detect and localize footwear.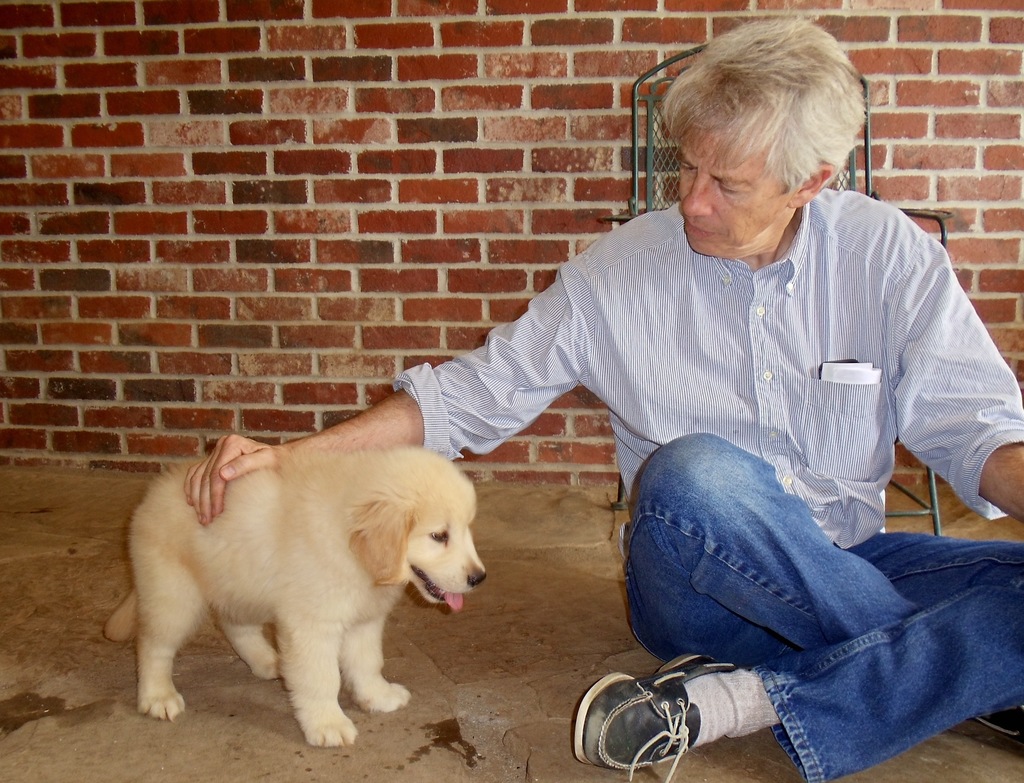
Localized at (x1=570, y1=666, x2=749, y2=779).
